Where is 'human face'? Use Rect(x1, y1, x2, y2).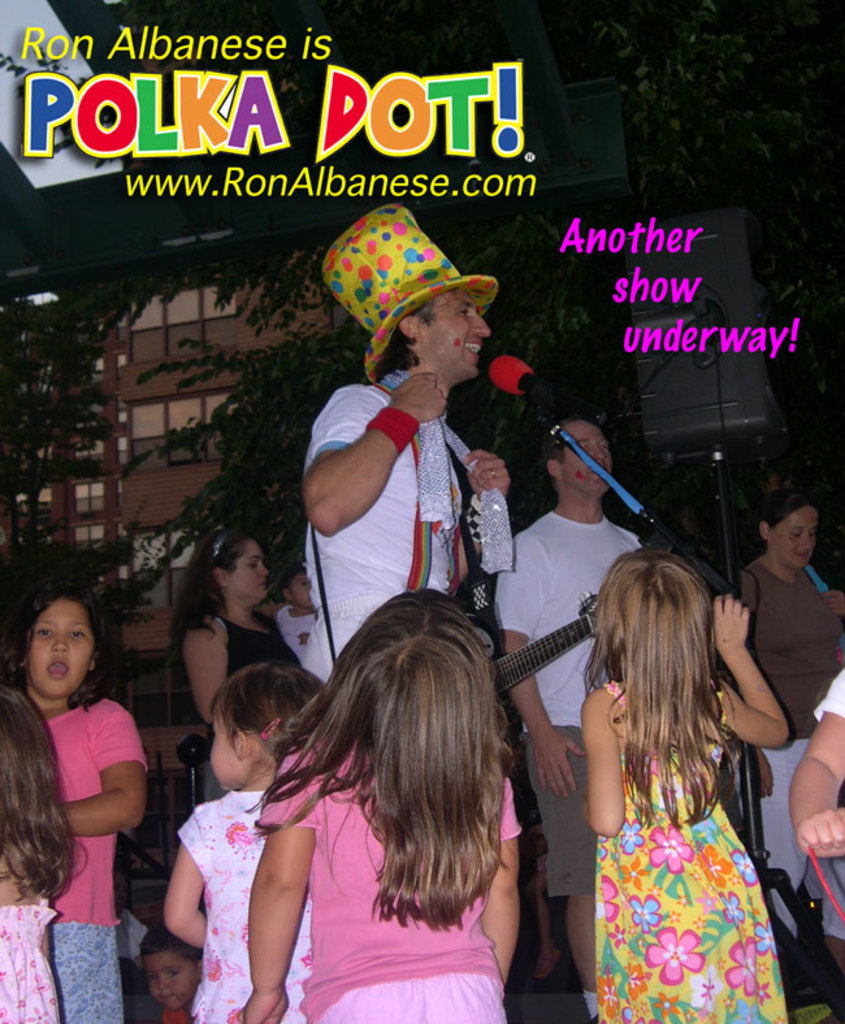
Rect(558, 416, 611, 494).
